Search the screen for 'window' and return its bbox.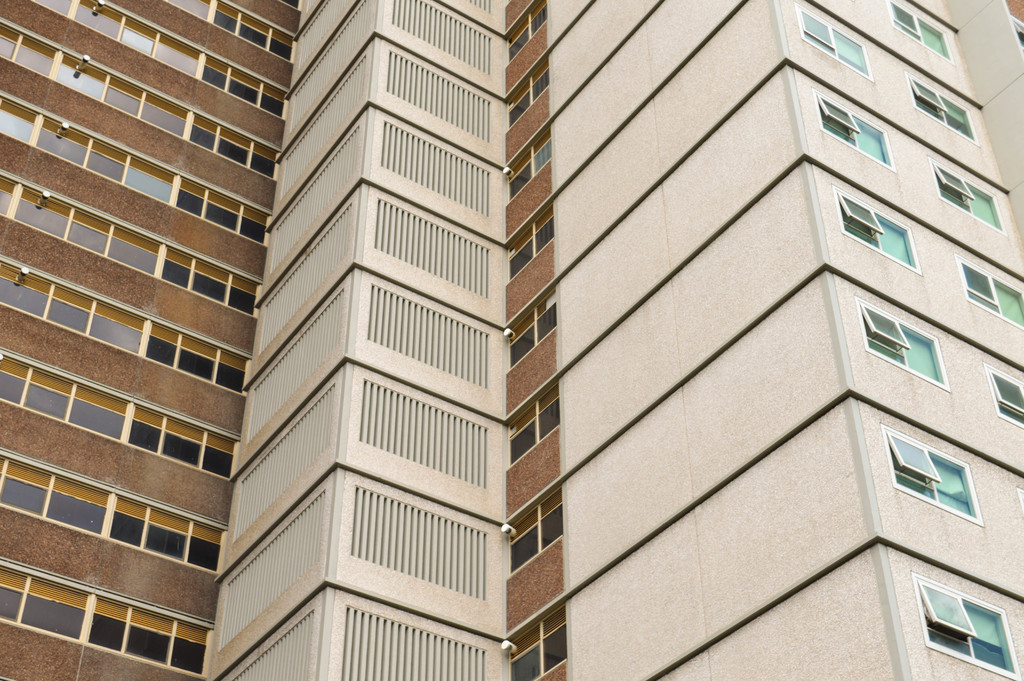
Found: 929,159,1007,235.
